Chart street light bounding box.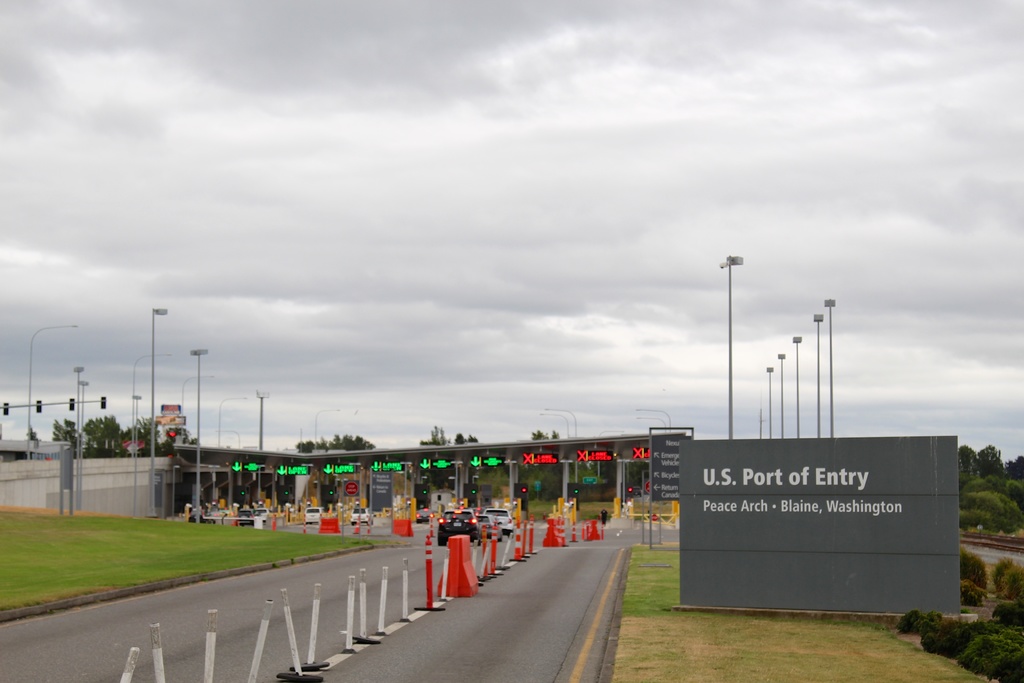
Charted: bbox=(792, 331, 803, 438).
